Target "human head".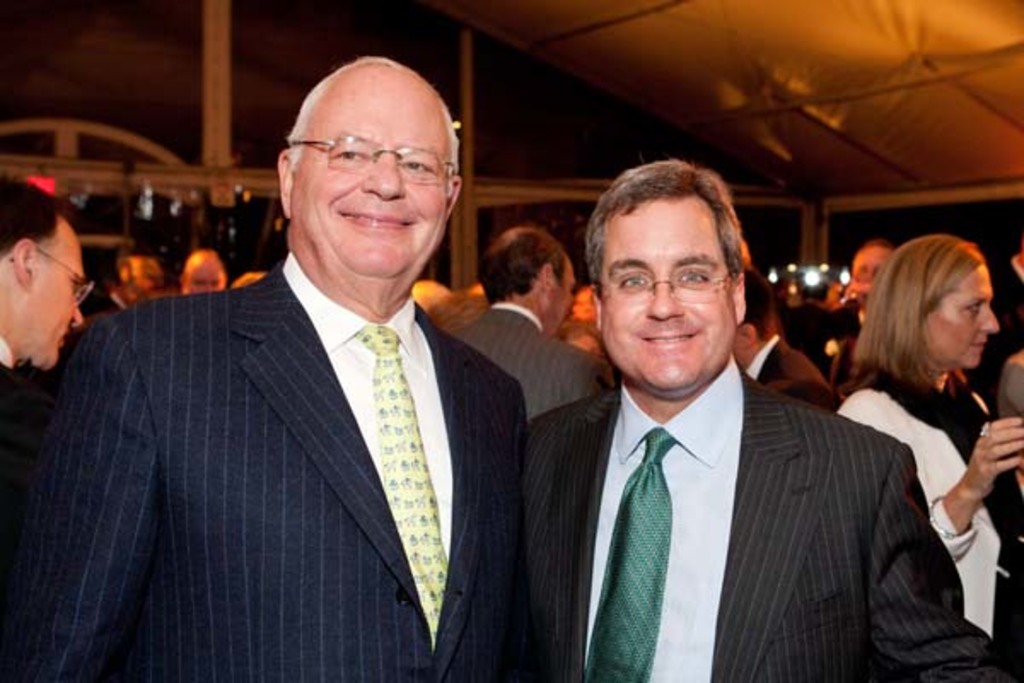
Target region: [263,55,481,321].
